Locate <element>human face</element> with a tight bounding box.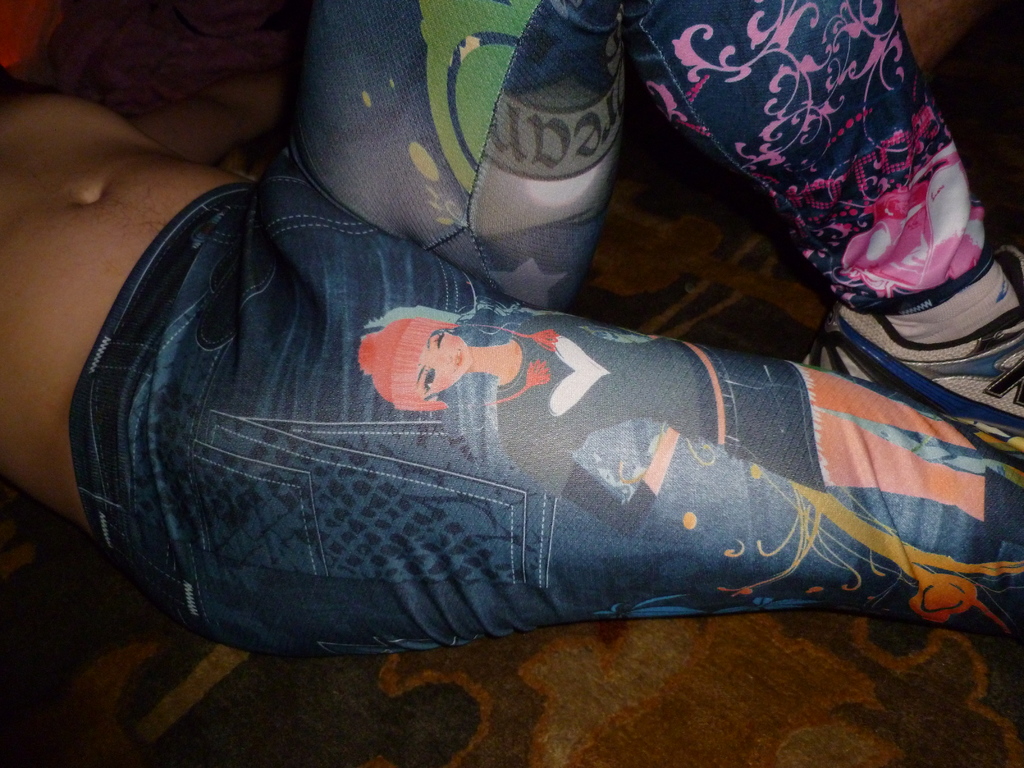
419 328 471 396.
